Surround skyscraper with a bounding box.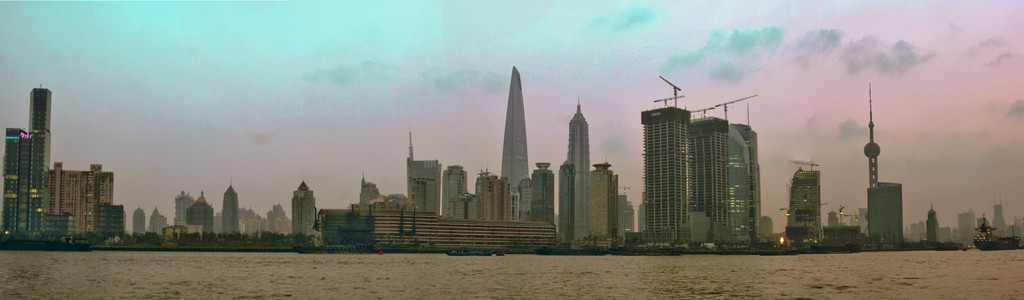
bbox=(639, 102, 691, 251).
